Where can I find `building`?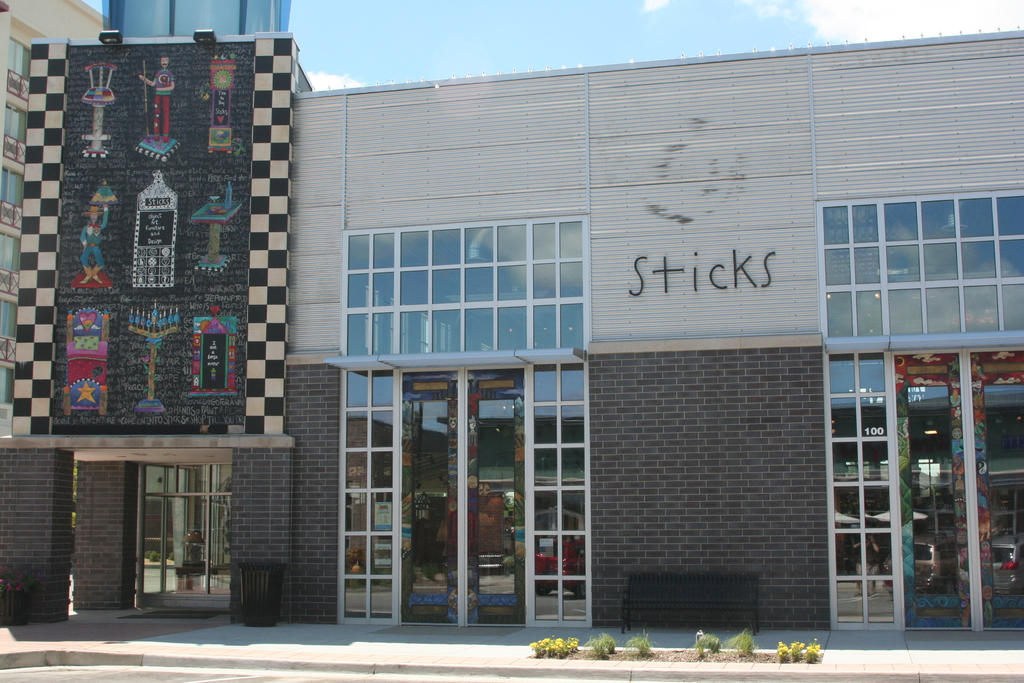
You can find it at Rect(0, 35, 1023, 630).
